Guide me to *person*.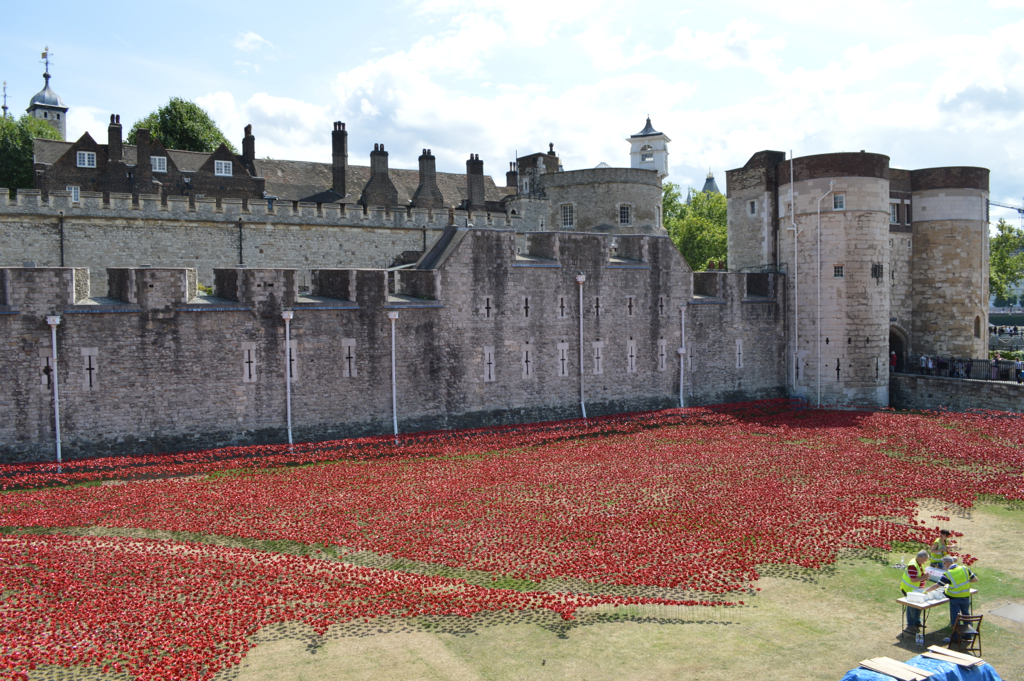
Guidance: l=898, t=543, r=930, b=637.
